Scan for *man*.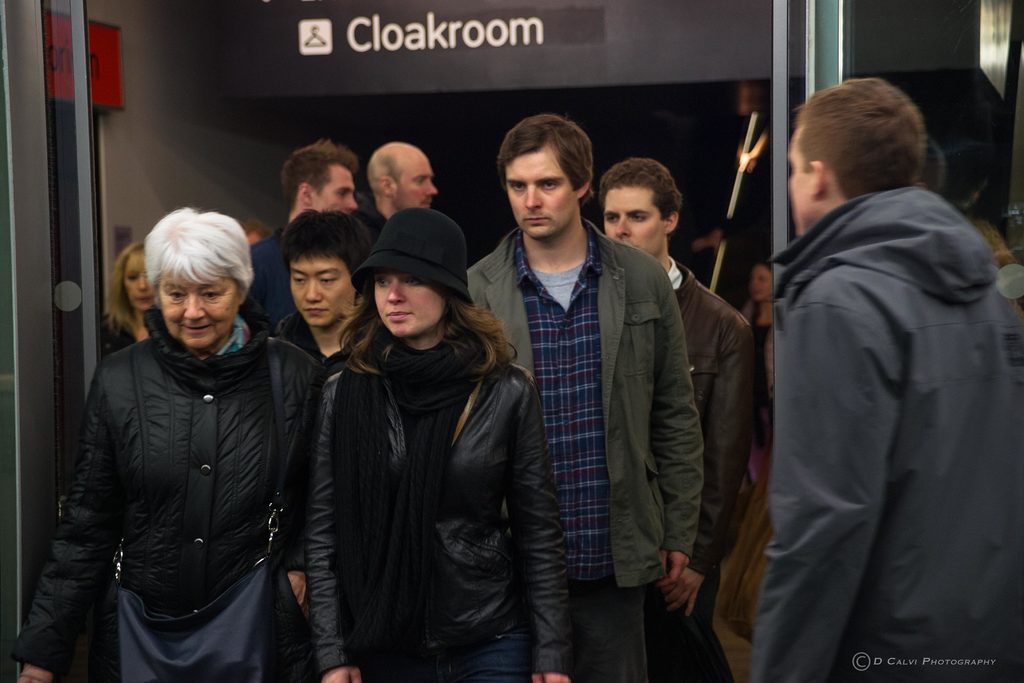
Scan result: left=596, top=157, right=765, bottom=682.
